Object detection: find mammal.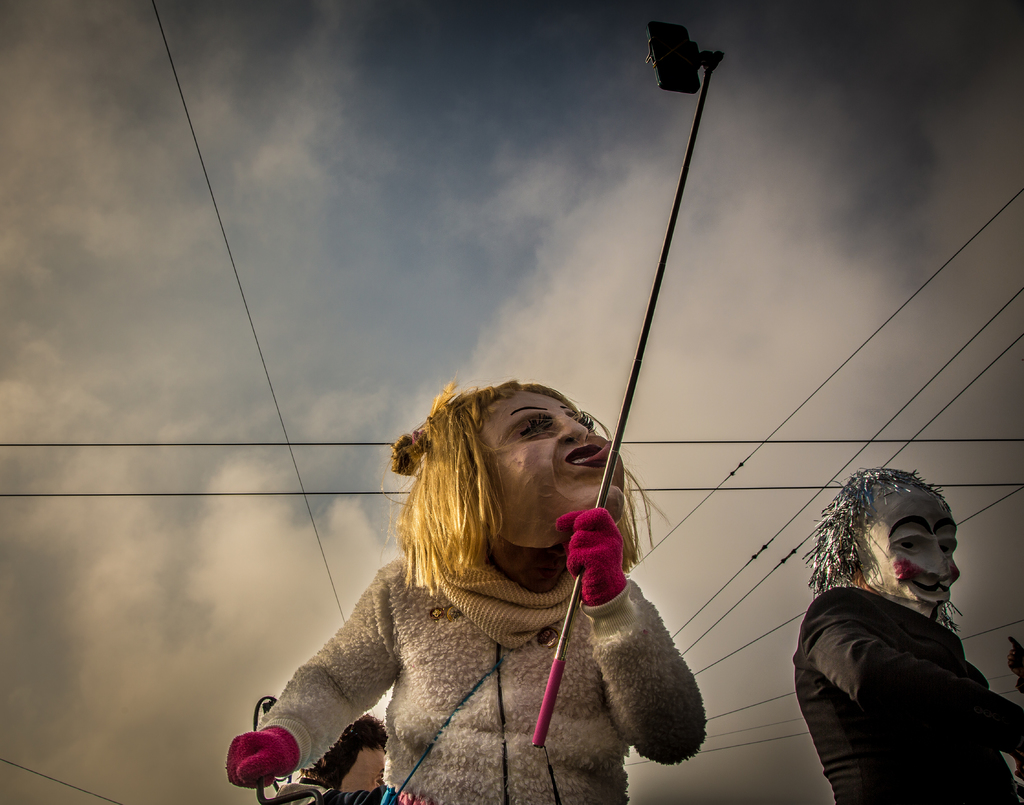
bbox=(790, 468, 1023, 804).
